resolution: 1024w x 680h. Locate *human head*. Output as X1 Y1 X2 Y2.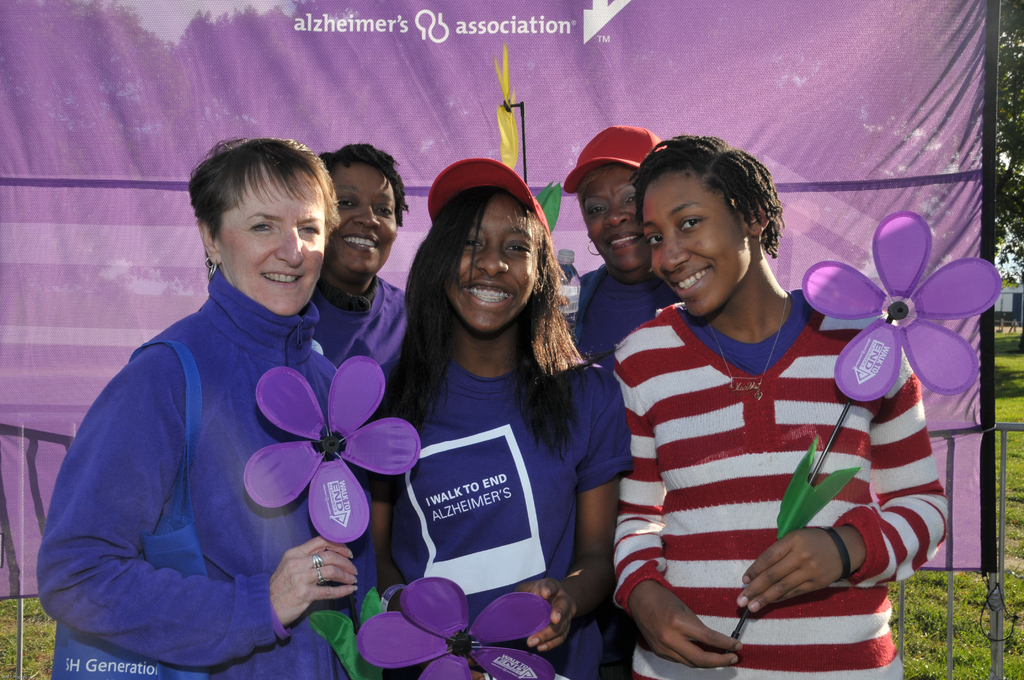
187 134 342 318.
